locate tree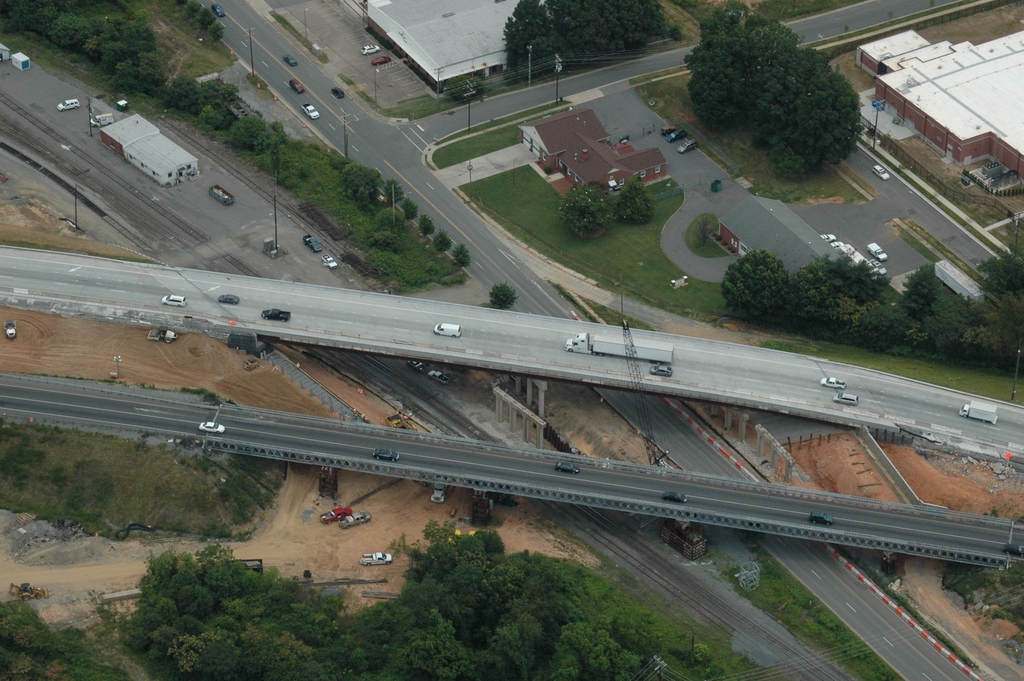
rect(386, 179, 407, 204)
